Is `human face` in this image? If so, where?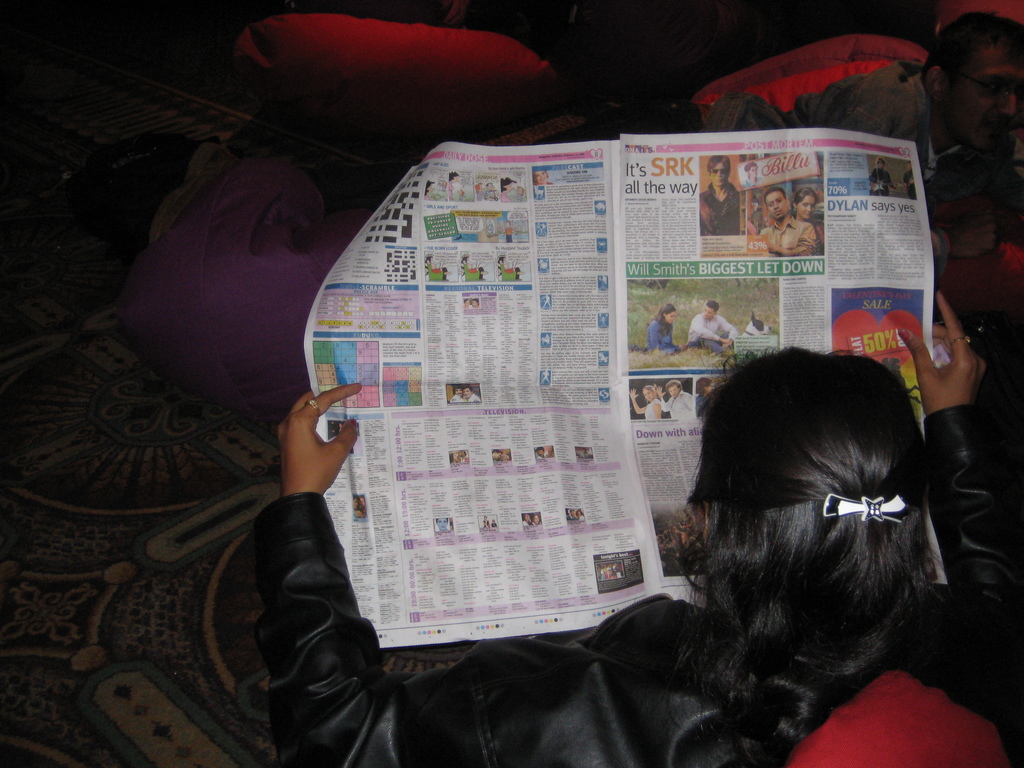
Yes, at box(669, 383, 680, 399).
